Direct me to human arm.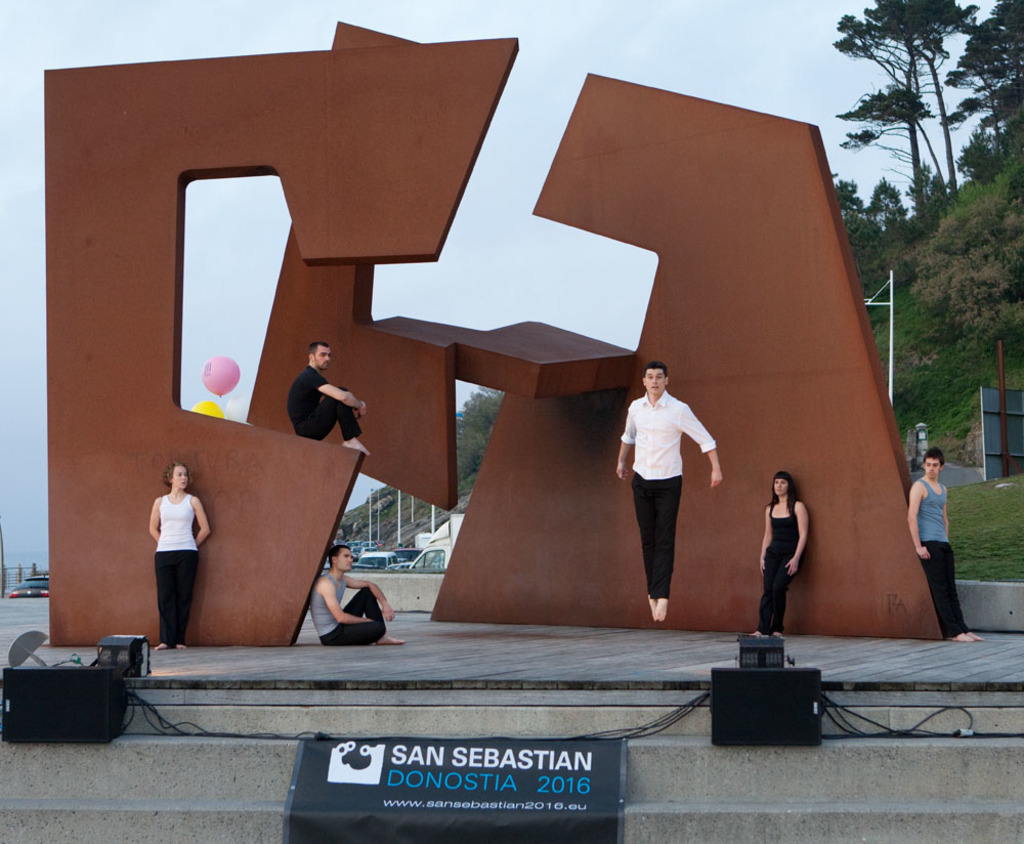
Direction: [313,580,379,627].
